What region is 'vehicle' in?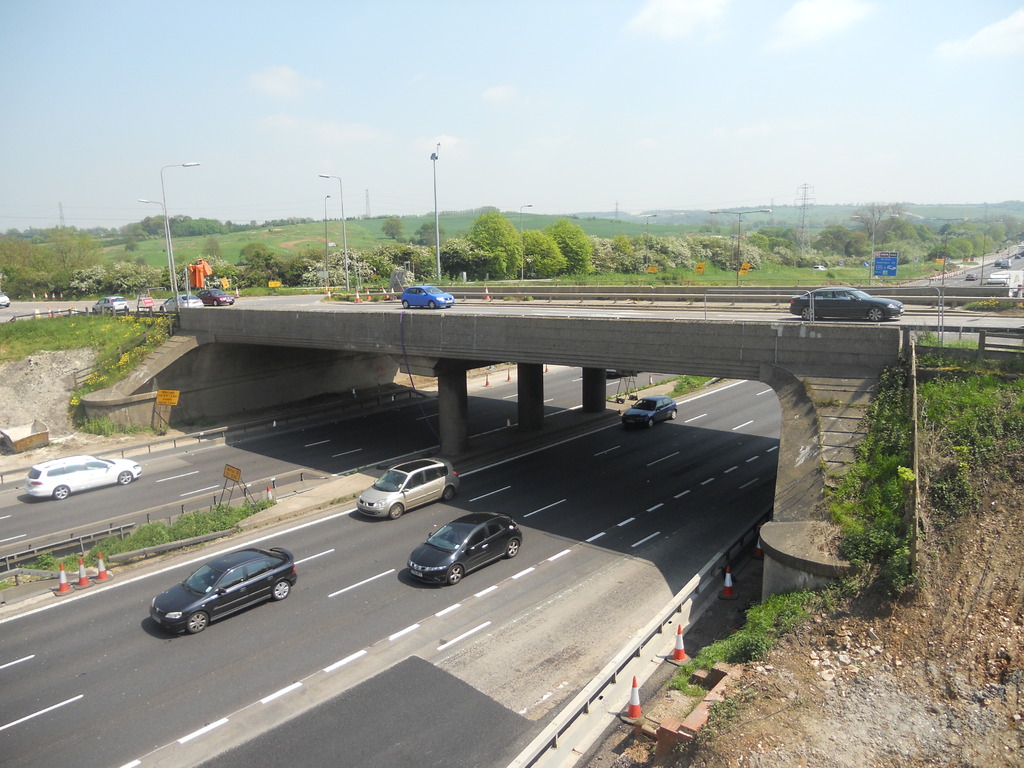
l=623, t=393, r=678, b=427.
